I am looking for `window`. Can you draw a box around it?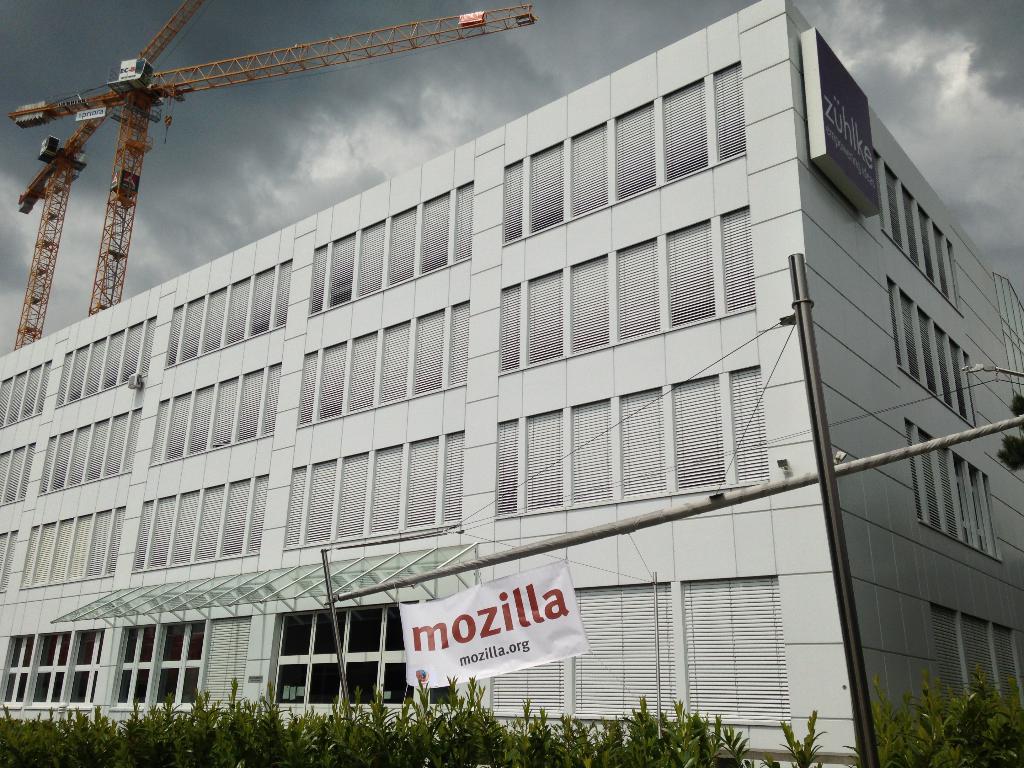
Sure, the bounding box is [x1=929, y1=604, x2=970, y2=709].
